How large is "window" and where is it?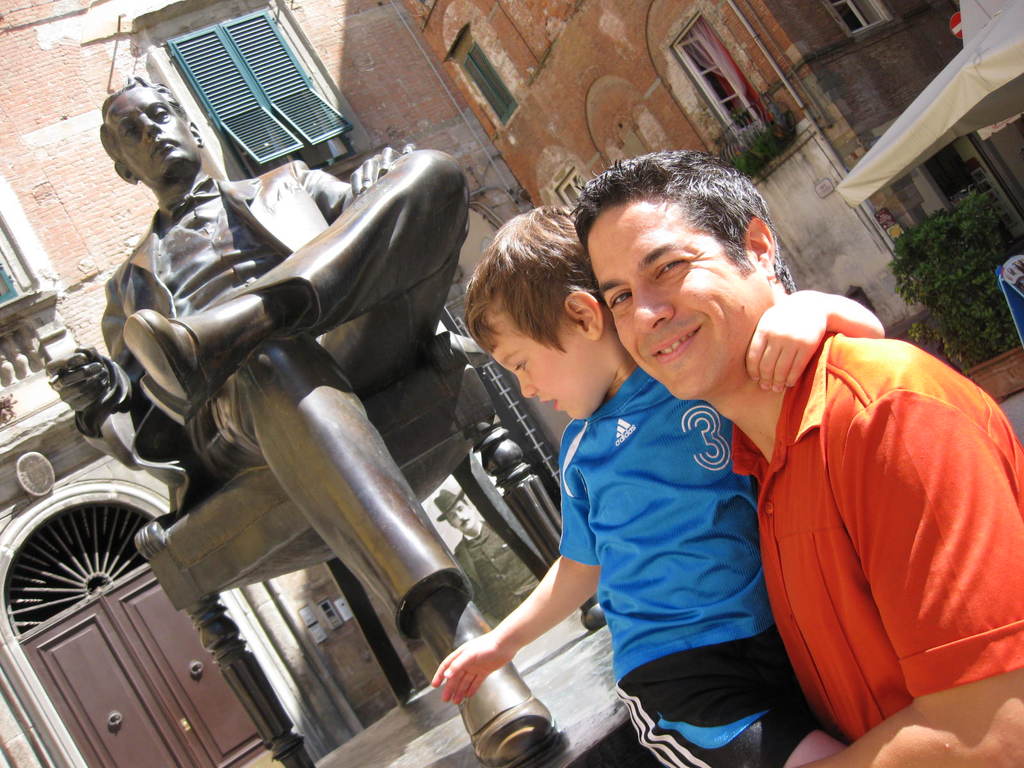
Bounding box: select_region(461, 42, 521, 129).
